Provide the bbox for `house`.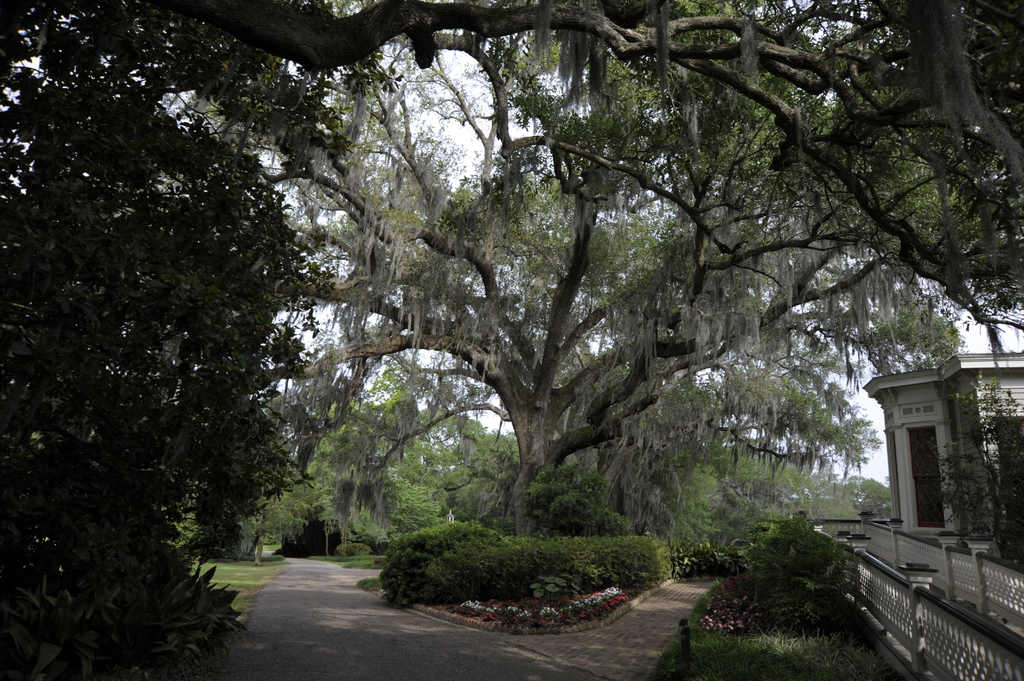
Rect(852, 316, 1012, 580).
